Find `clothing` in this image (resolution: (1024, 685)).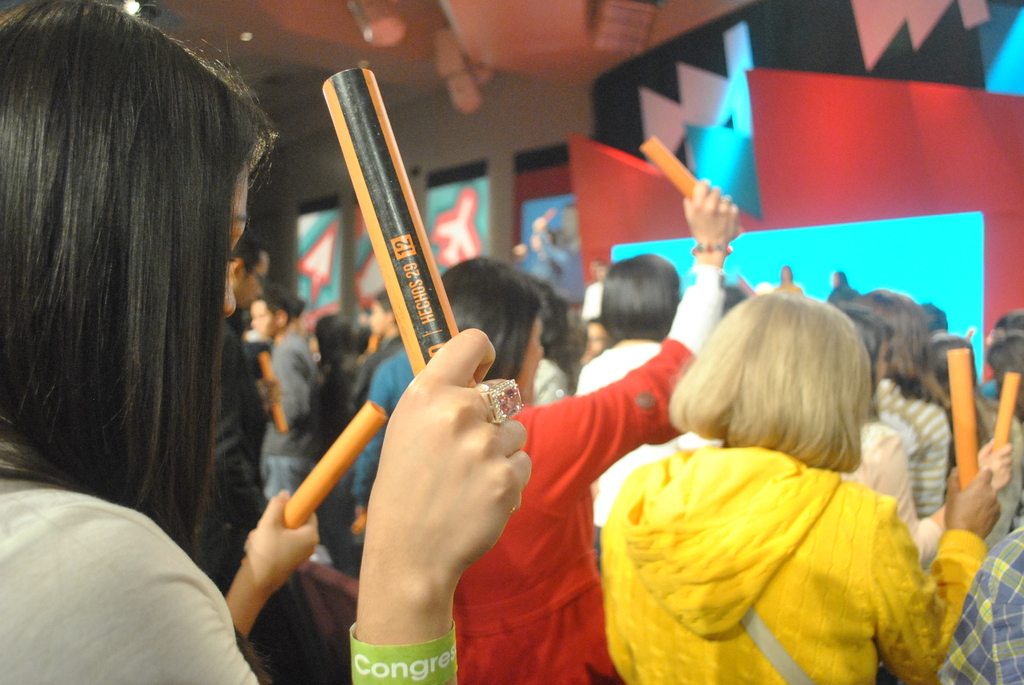
{"left": 265, "top": 333, "right": 325, "bottom": 503}.
